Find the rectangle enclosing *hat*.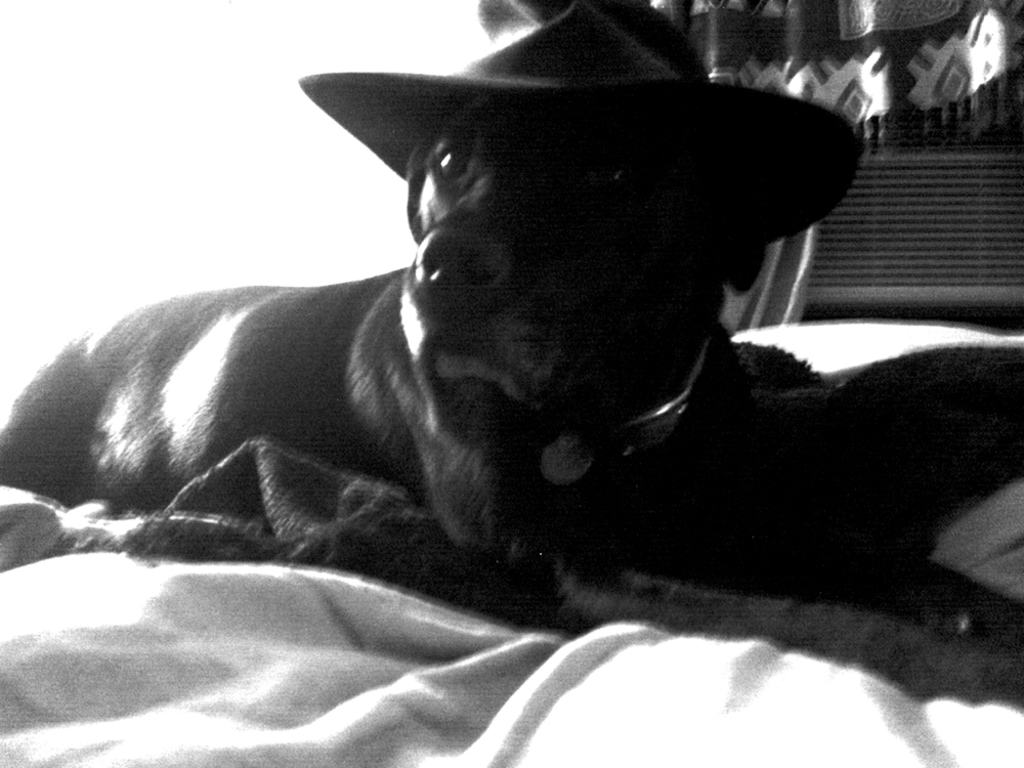
<region>297, 0, 859, 296</region>.
